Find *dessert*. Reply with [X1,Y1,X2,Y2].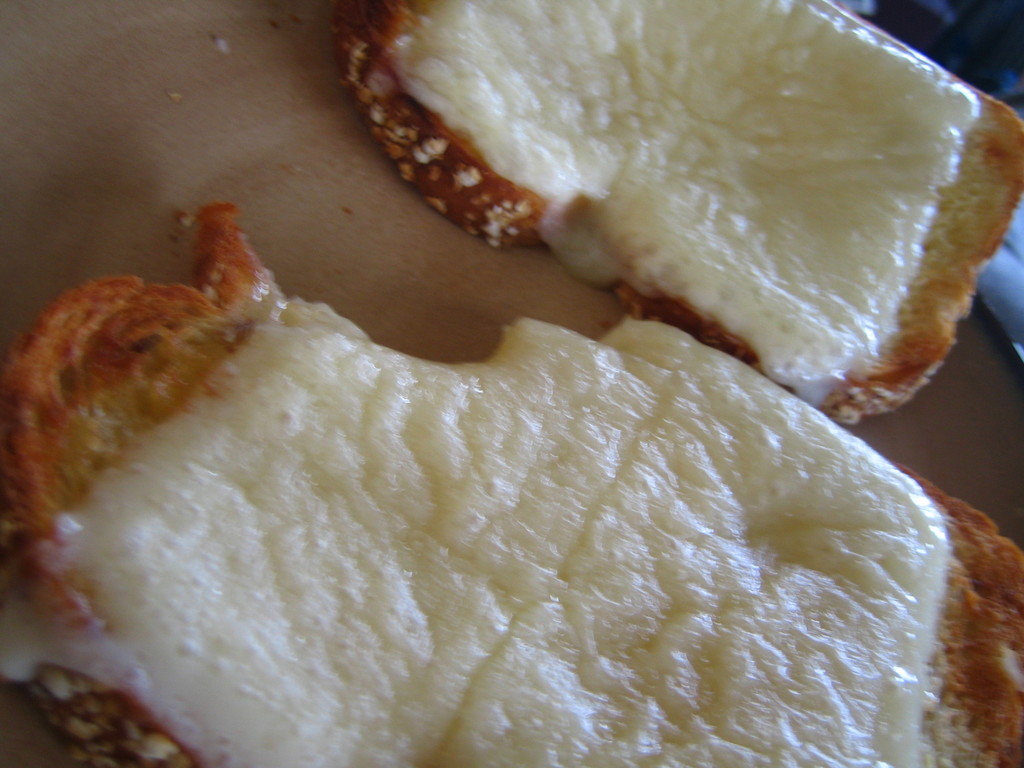
[0,203,1023,767].
